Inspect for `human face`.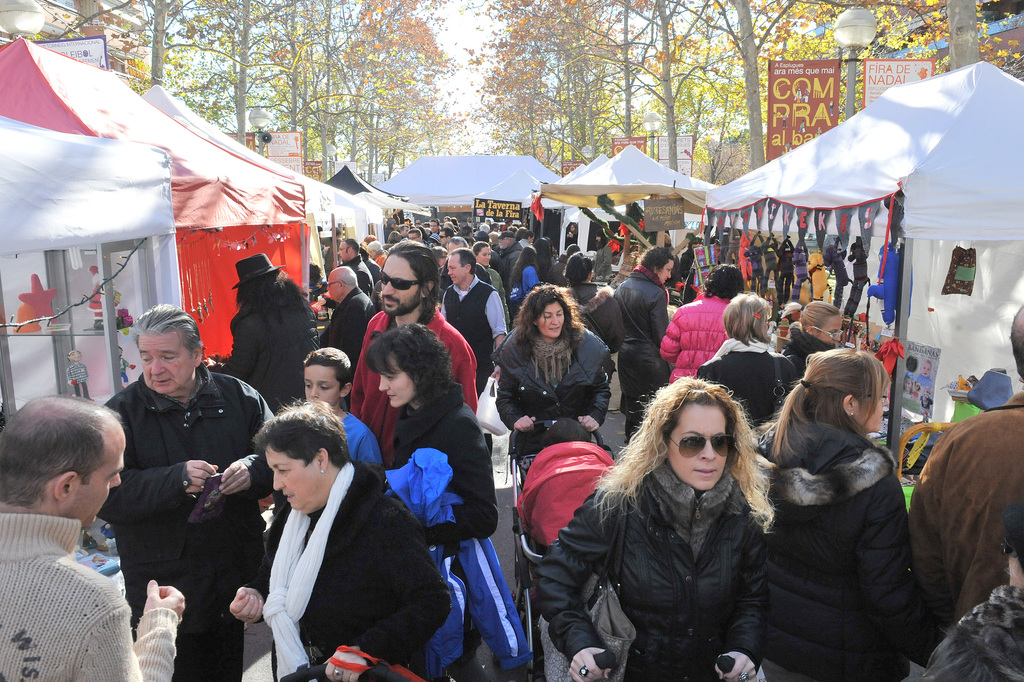
Inspection: rect(380, 359, 413, 406).
